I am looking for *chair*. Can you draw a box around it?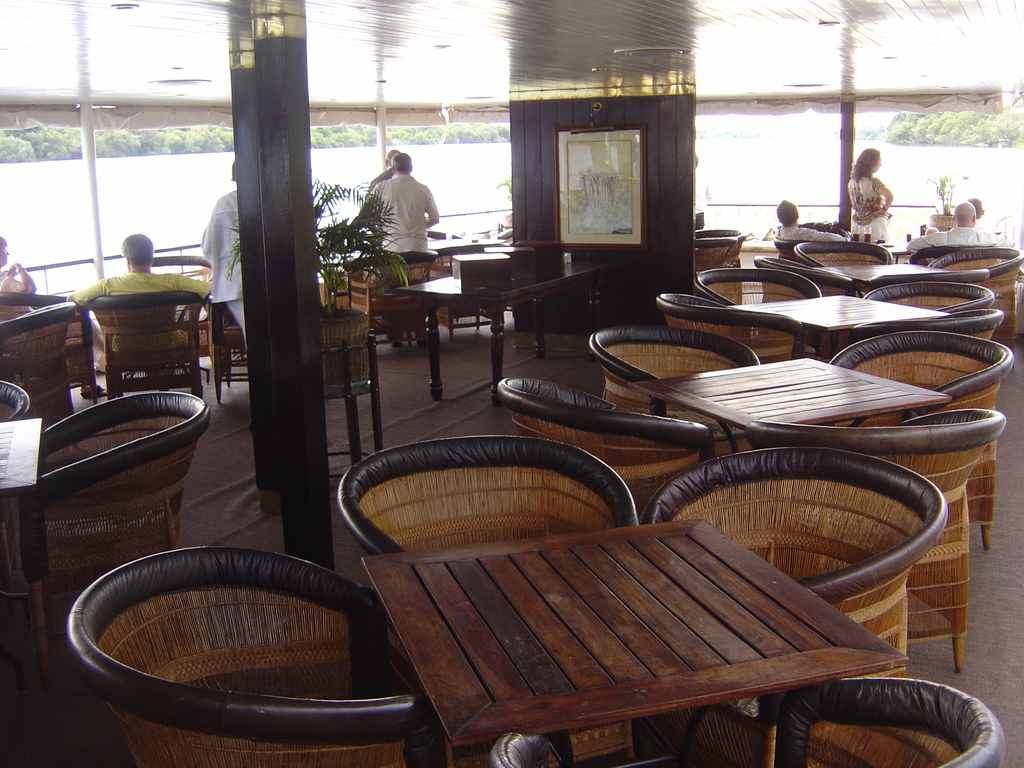
Sure, the bounding box is [862, 299, 996, 316].
